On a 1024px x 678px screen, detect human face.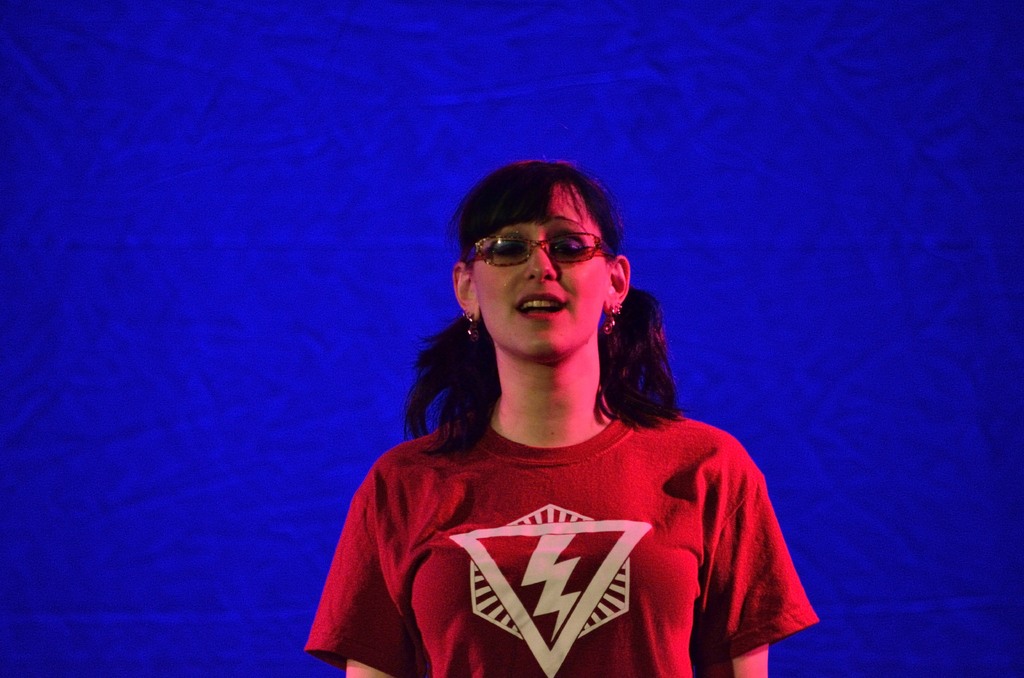
locate(461, 180, 614, 364).
